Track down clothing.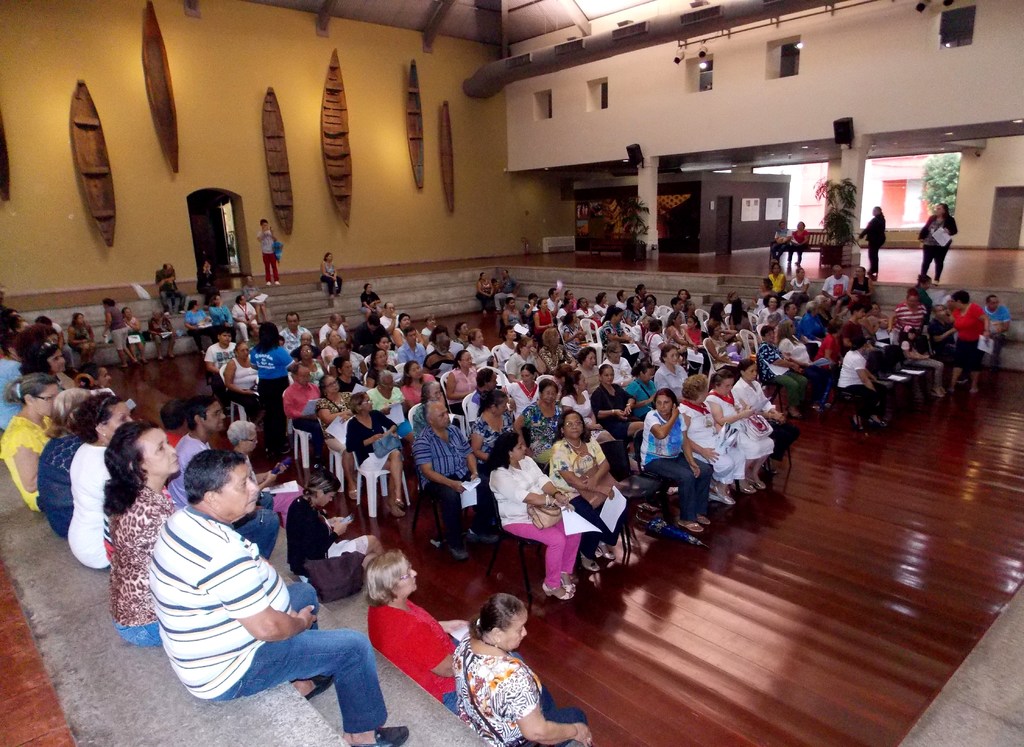
Tracked to 789:275:809:292.
